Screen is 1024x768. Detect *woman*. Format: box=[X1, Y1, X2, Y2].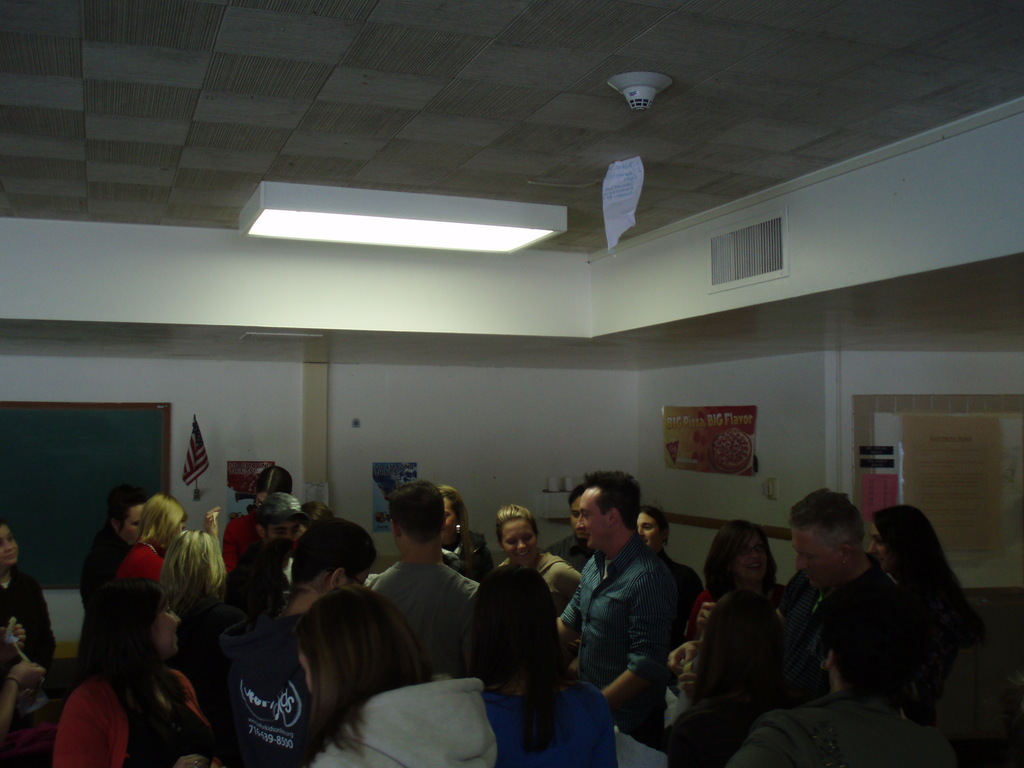
box=[152, 525, 234, 676].
